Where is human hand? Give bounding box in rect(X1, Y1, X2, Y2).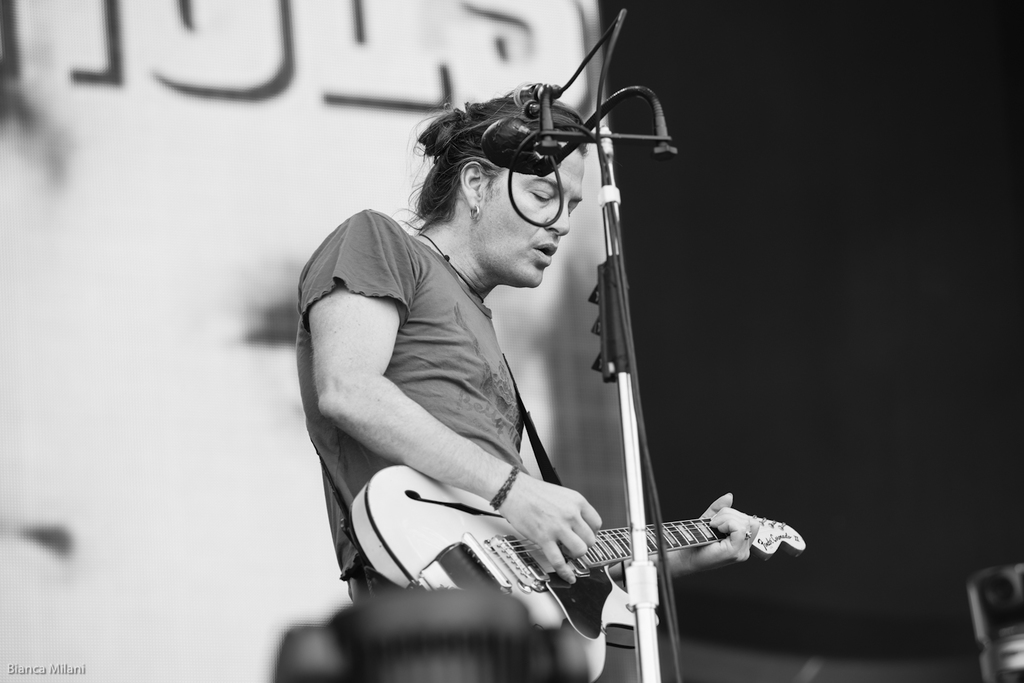
rect(504, 471, 606, 588).
